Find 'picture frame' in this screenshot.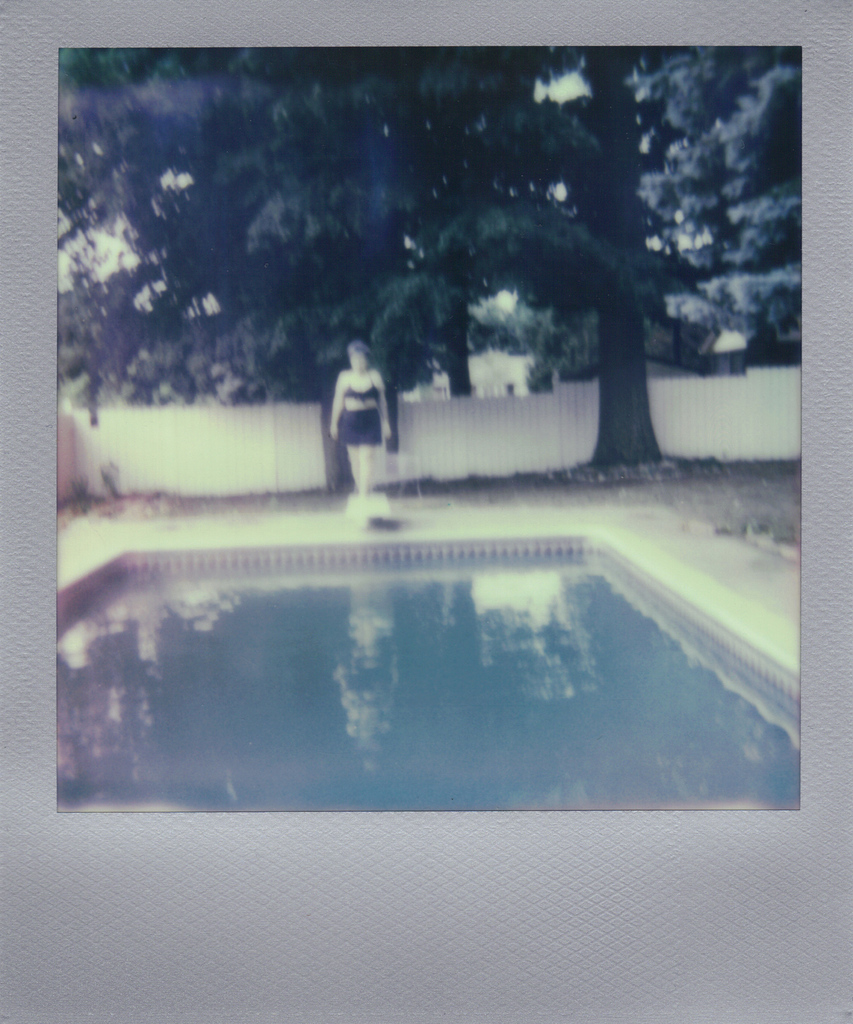
The bounding box for 'picture frame' is pyautogui.locateOnScreen(0, 0, 852, 1023).
